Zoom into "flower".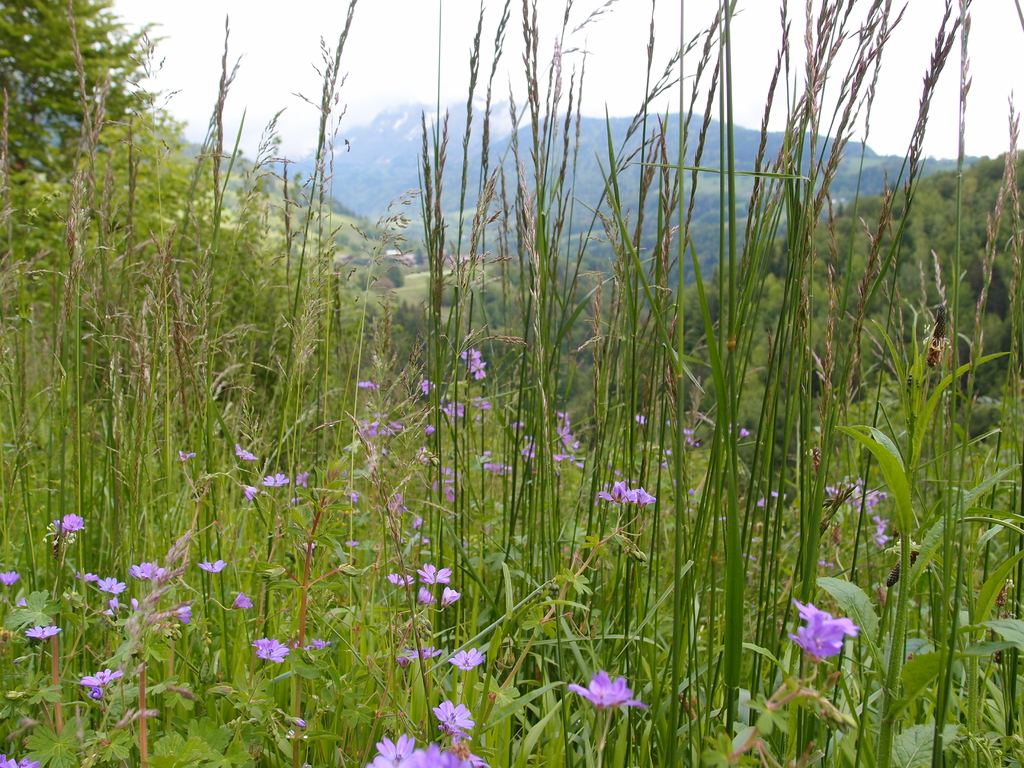
Zoom target: (295, 628, 326, 648).
